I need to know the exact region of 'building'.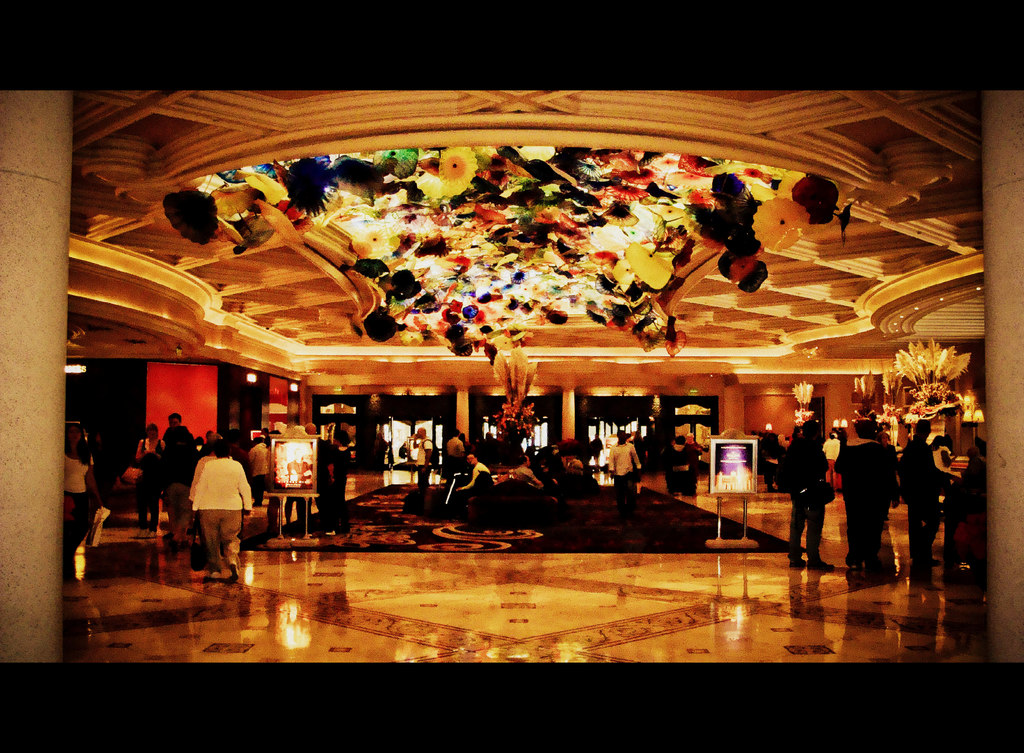
Region: 0,82,1023,660.
